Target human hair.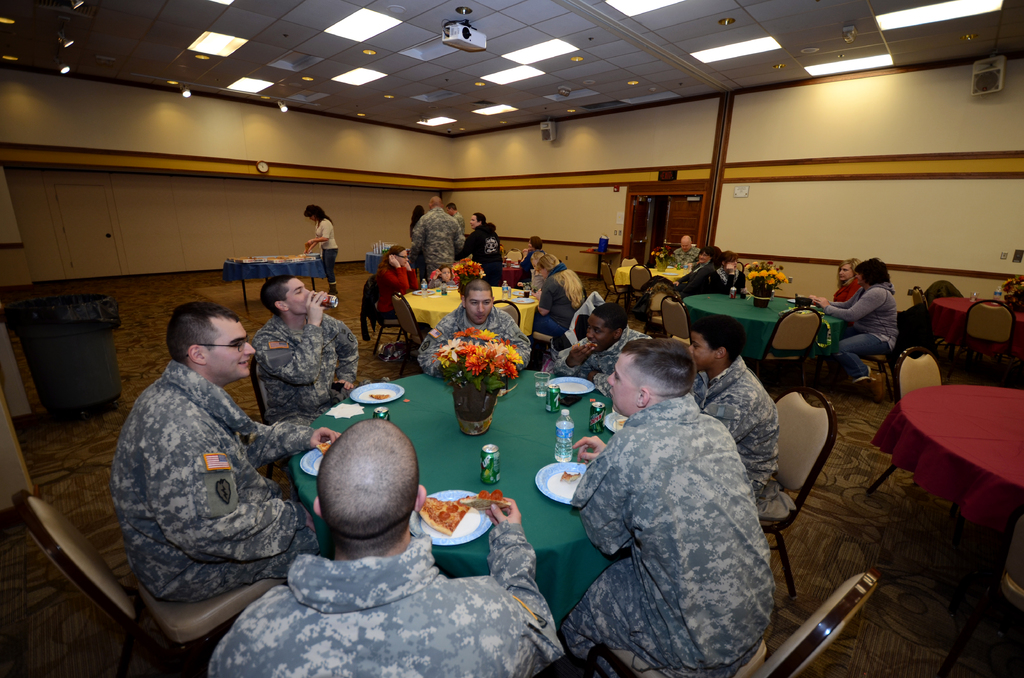
Target region: select_region(528, 249, 544, 262).
